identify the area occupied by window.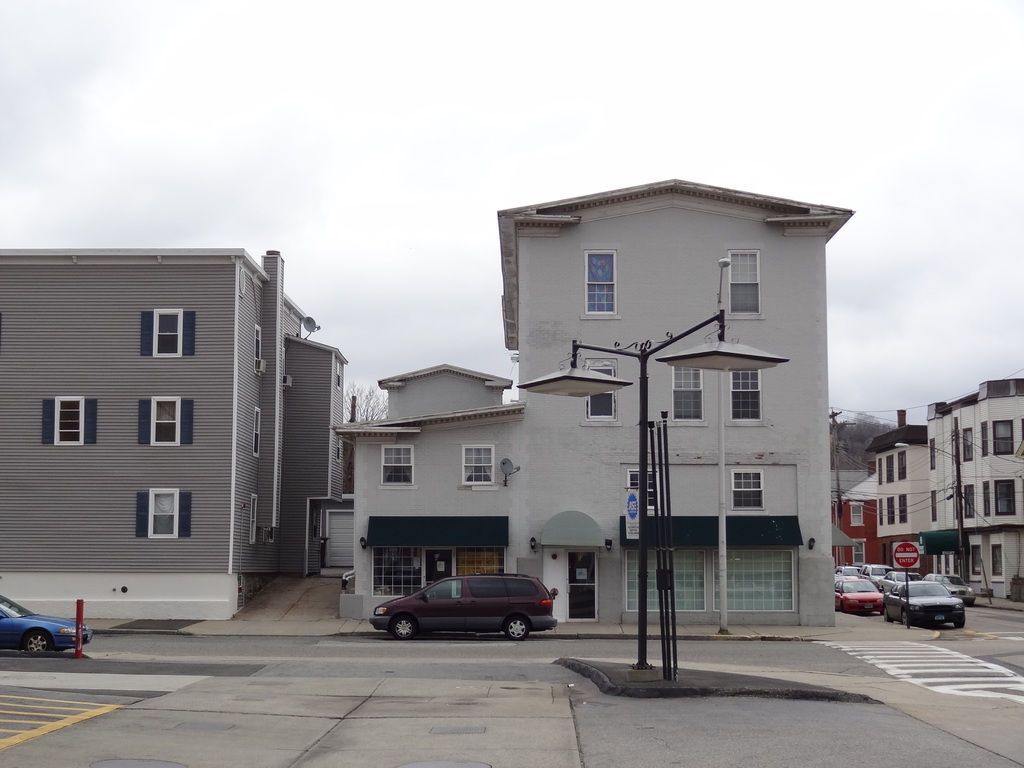
Area: detection(969, 543, 986, 574).
